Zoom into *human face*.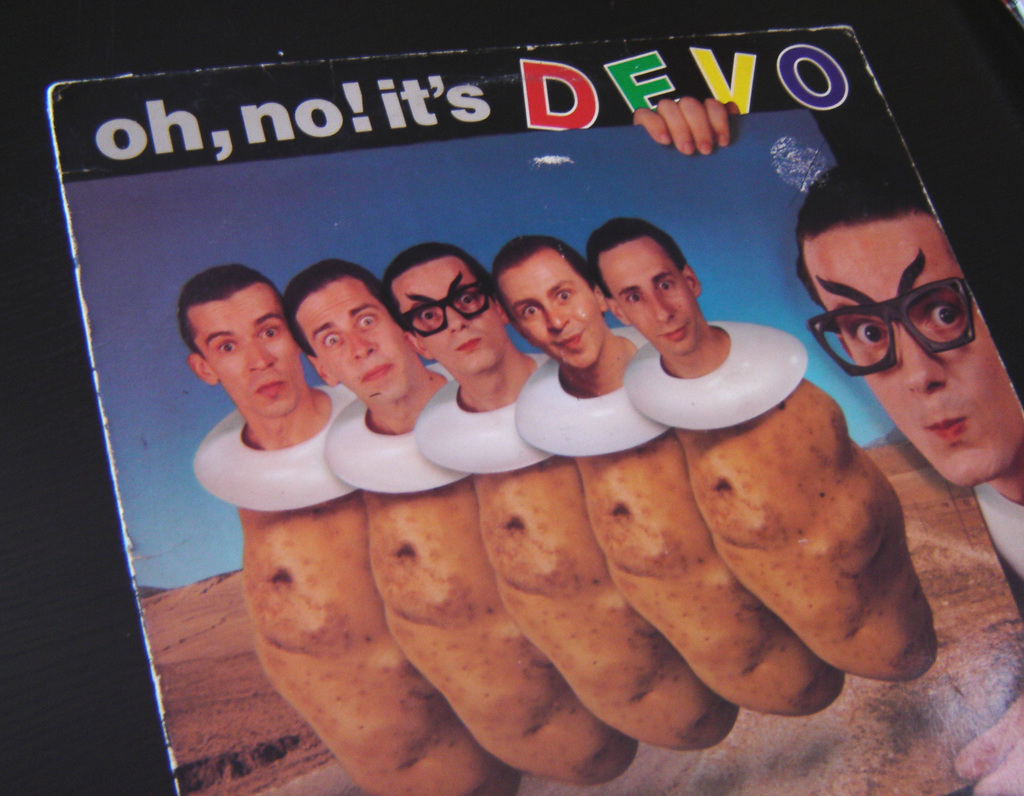
Zoom target: 603:242:698:355.
